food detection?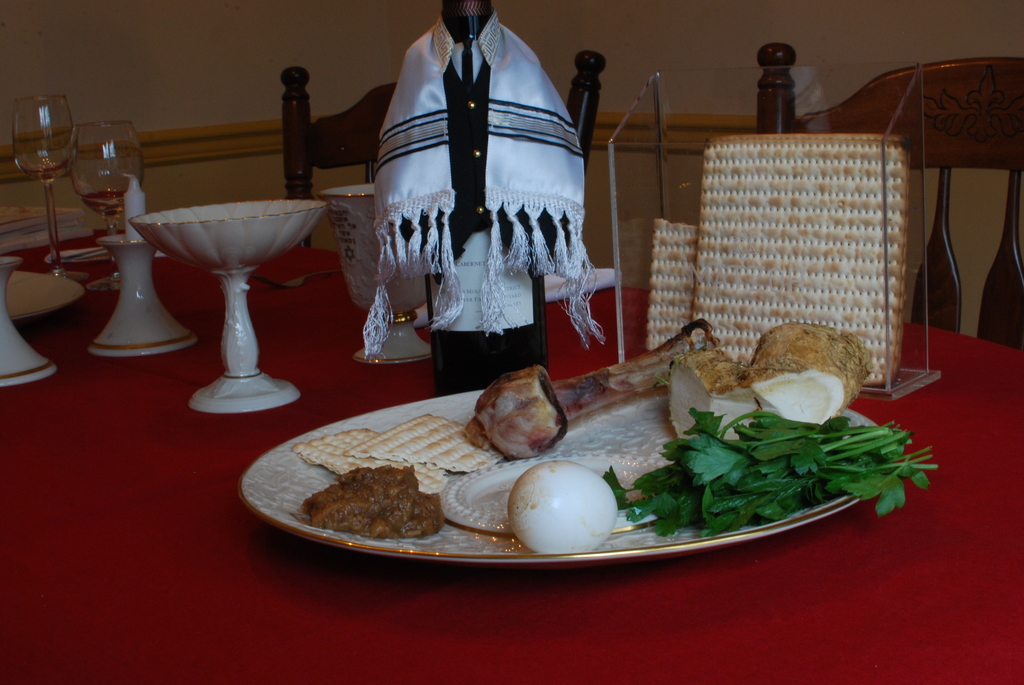
466/368/571/459
